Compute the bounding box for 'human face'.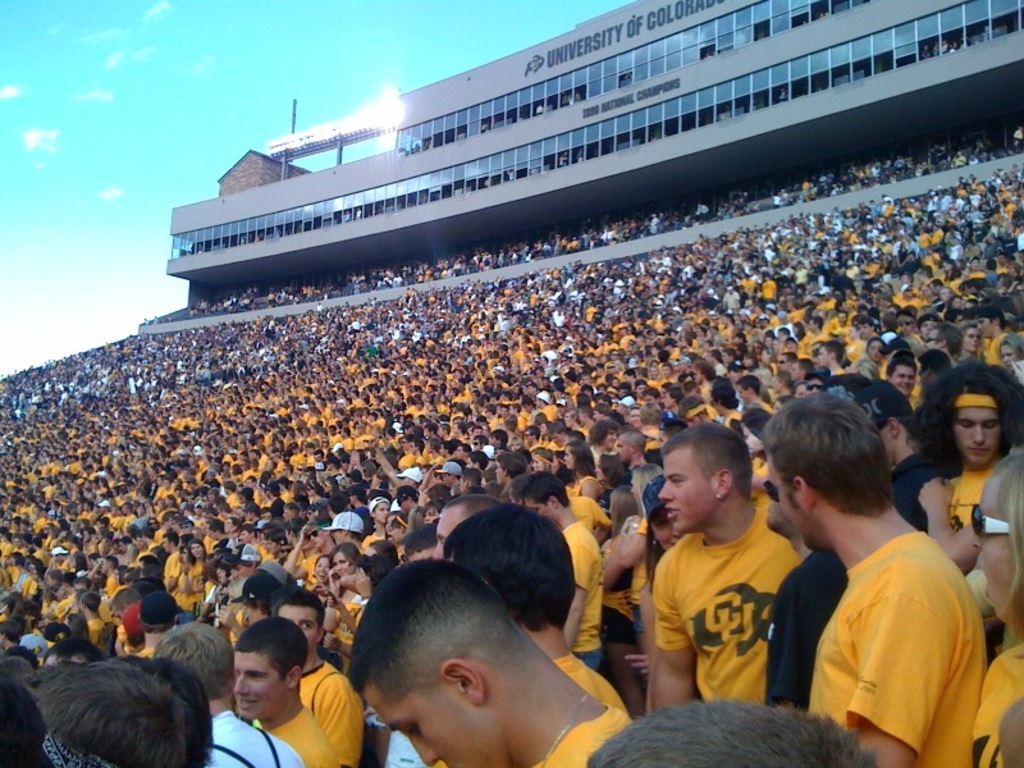
<region>433, 511, 463, 562</region>.
